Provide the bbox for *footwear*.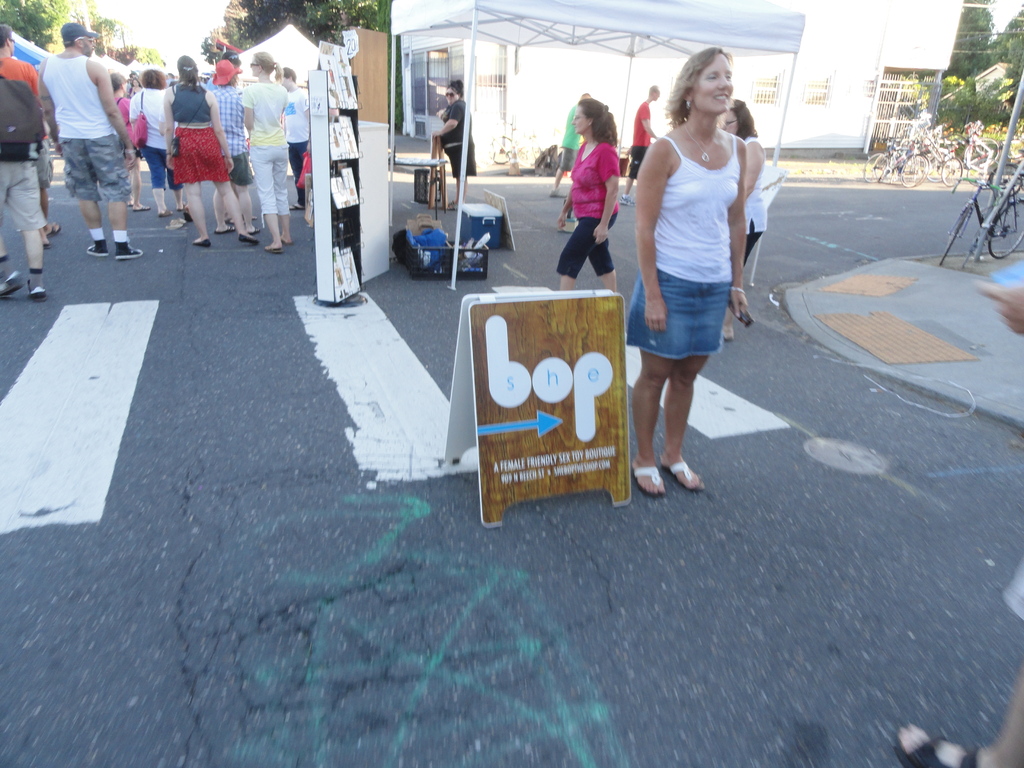
[left=262, top=244, right=284, bottom=256].
